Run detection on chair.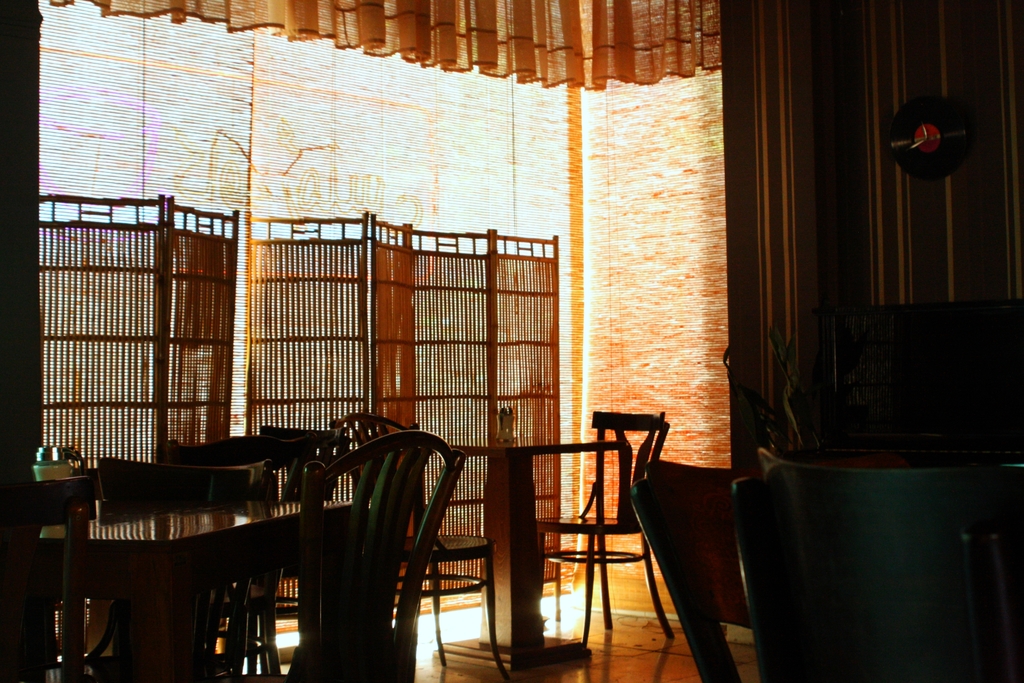
Result: 155/439/312/682.
